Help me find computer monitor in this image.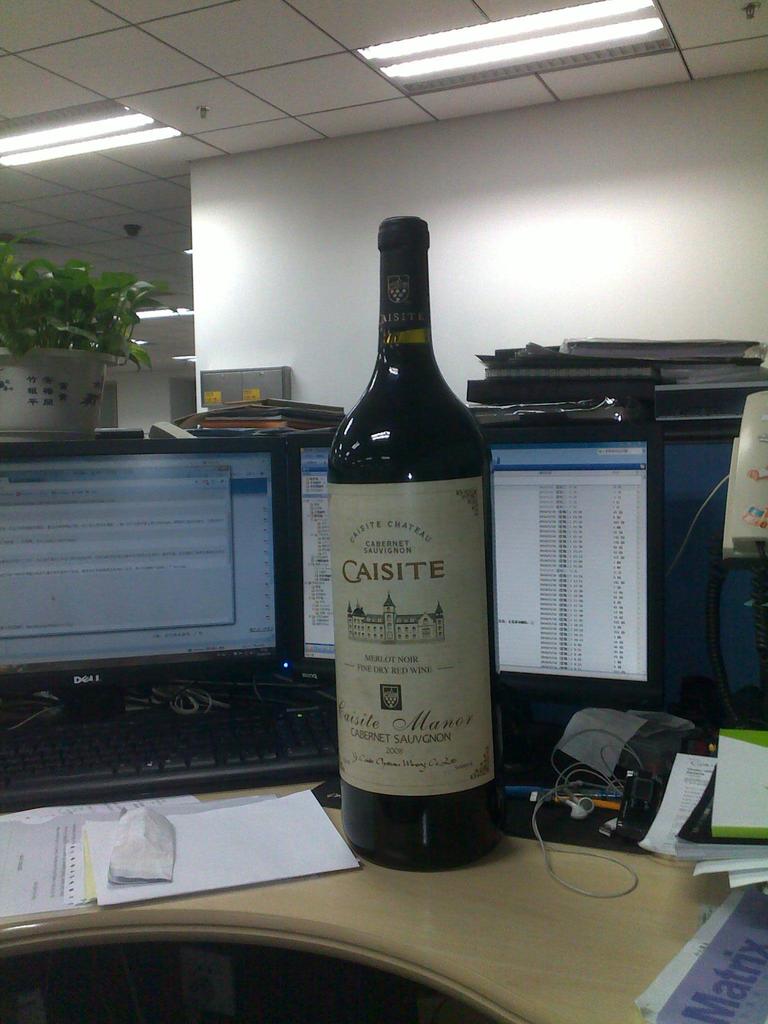
Found it: <box>0,444,296,722</box>.
